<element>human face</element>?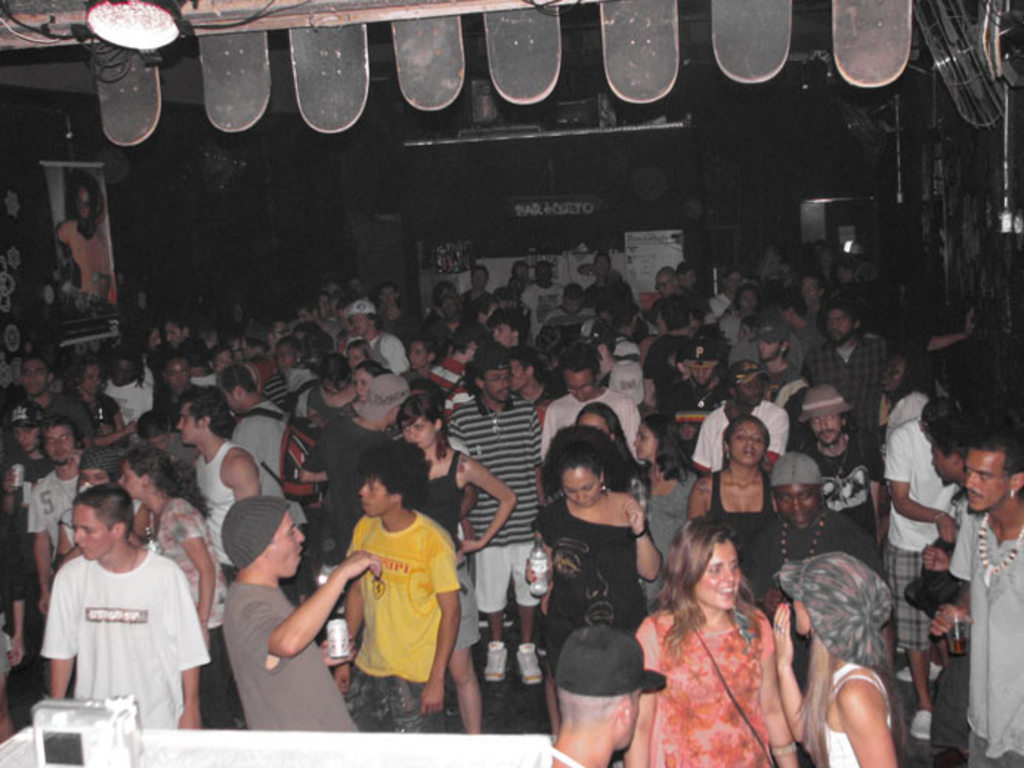
(177, 405, 207, 446)
